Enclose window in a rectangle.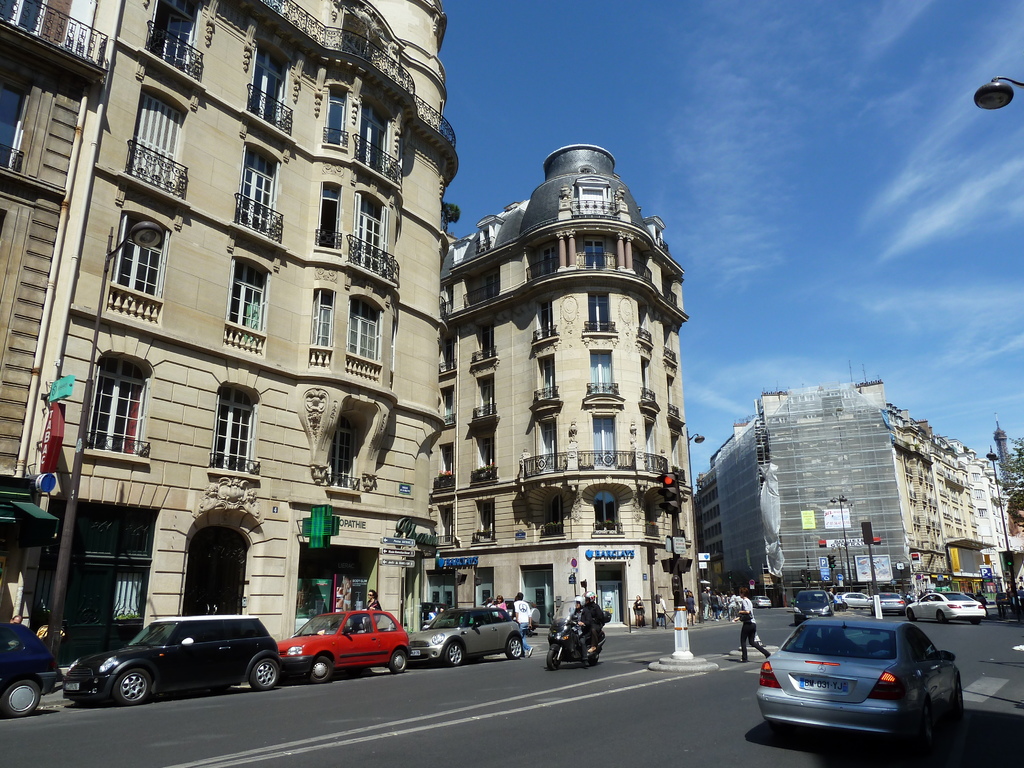
<region>313, 415, 370, 502</region>.
